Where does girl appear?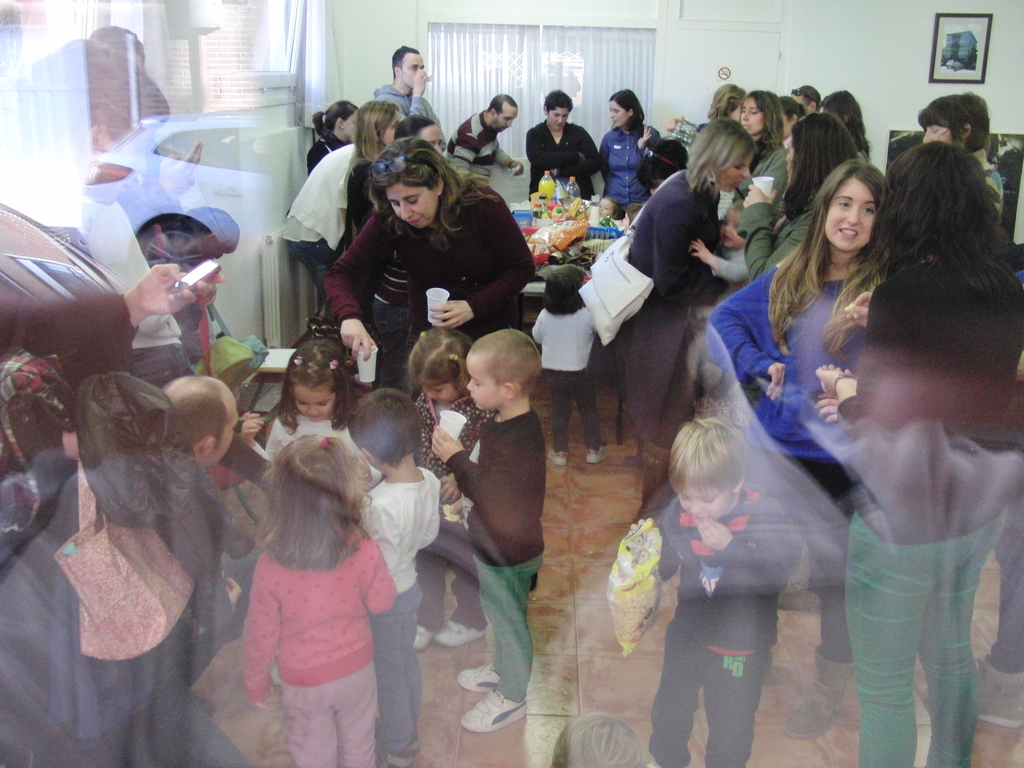
Appears at select_region(703, 163, 885, 740).
